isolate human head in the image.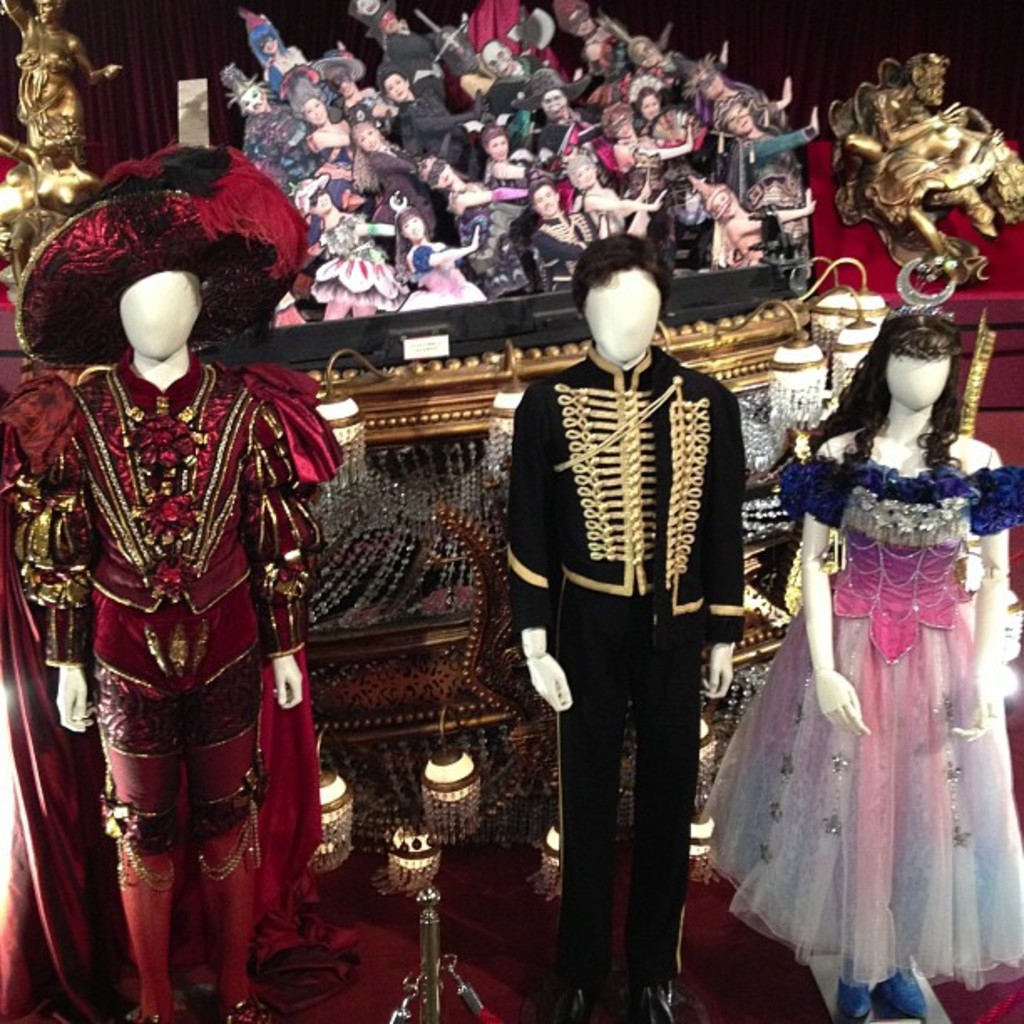
Isolated region: detection(278, 67, 330, 125).
